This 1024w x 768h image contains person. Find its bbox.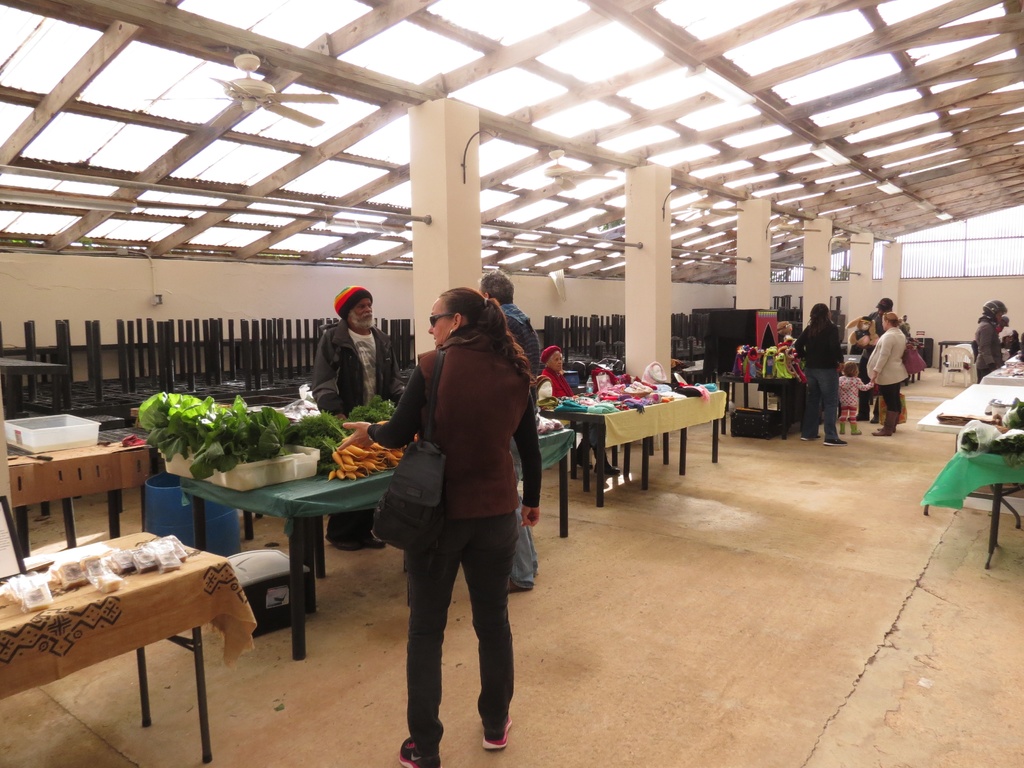
(left=307, top=285, right=402, bottom=552).
